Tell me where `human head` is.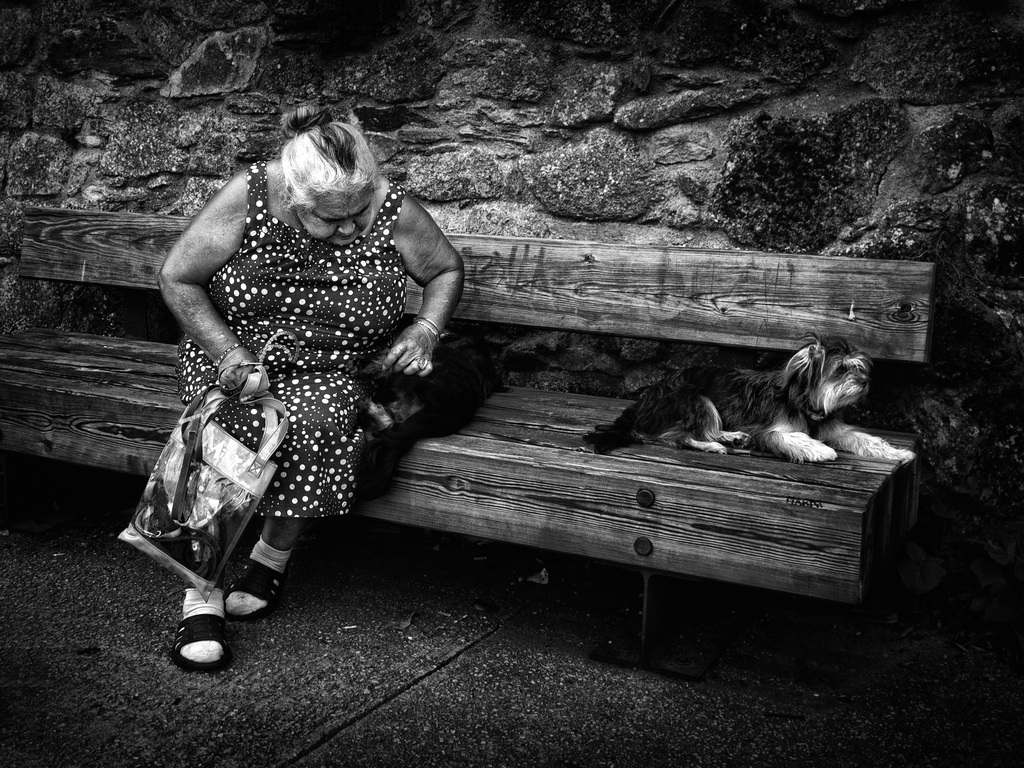
`human head` is at (275, 109, 373, 246).
